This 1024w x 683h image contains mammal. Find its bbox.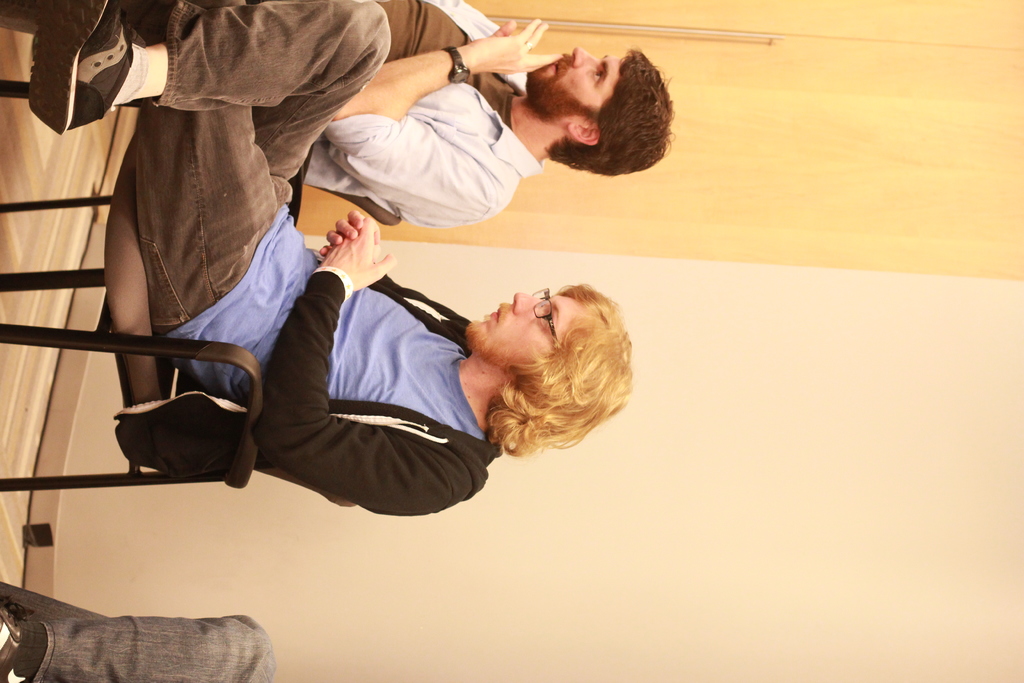
<region>0, 0, 691, 226</region>.
